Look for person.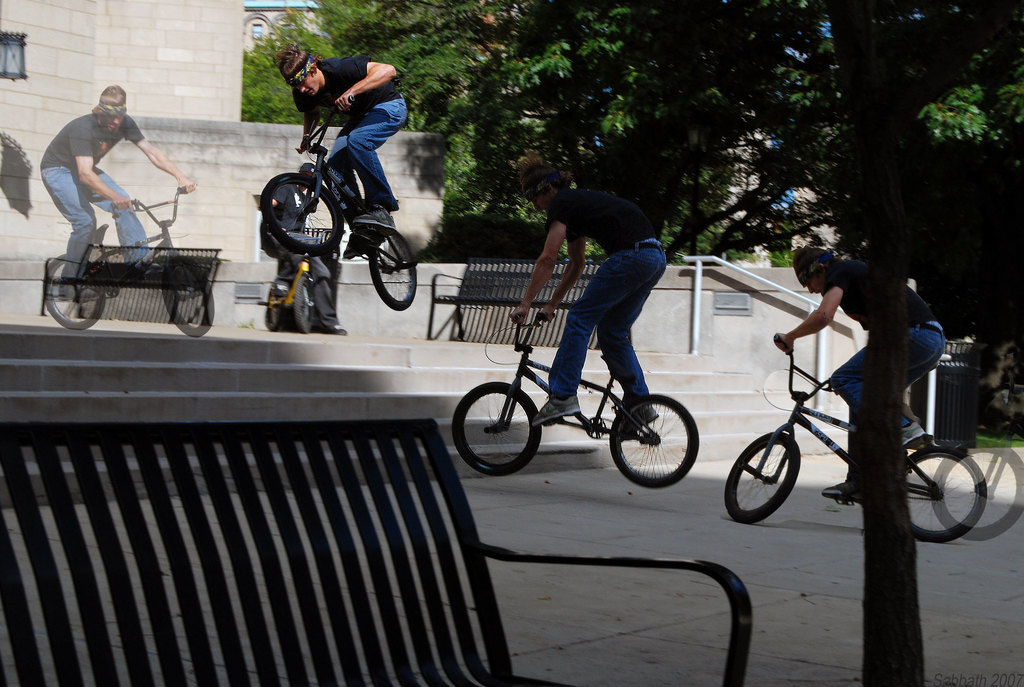
Found: detection(269, 44, 418, 254).
